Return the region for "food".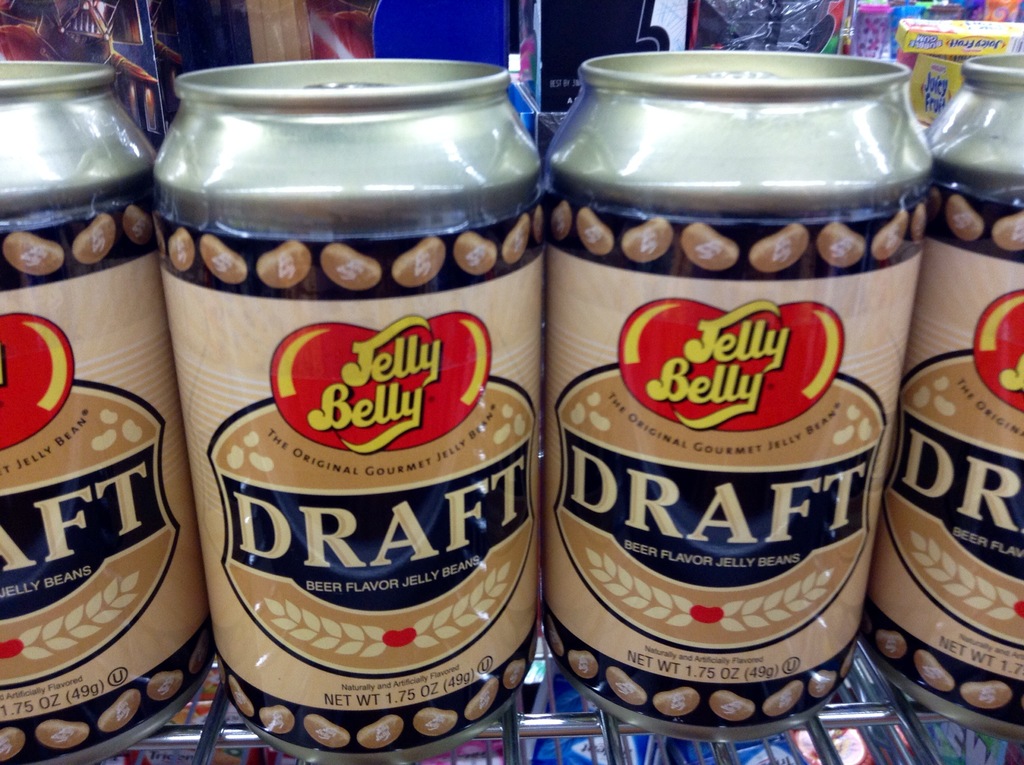
(230,676,253,716).
